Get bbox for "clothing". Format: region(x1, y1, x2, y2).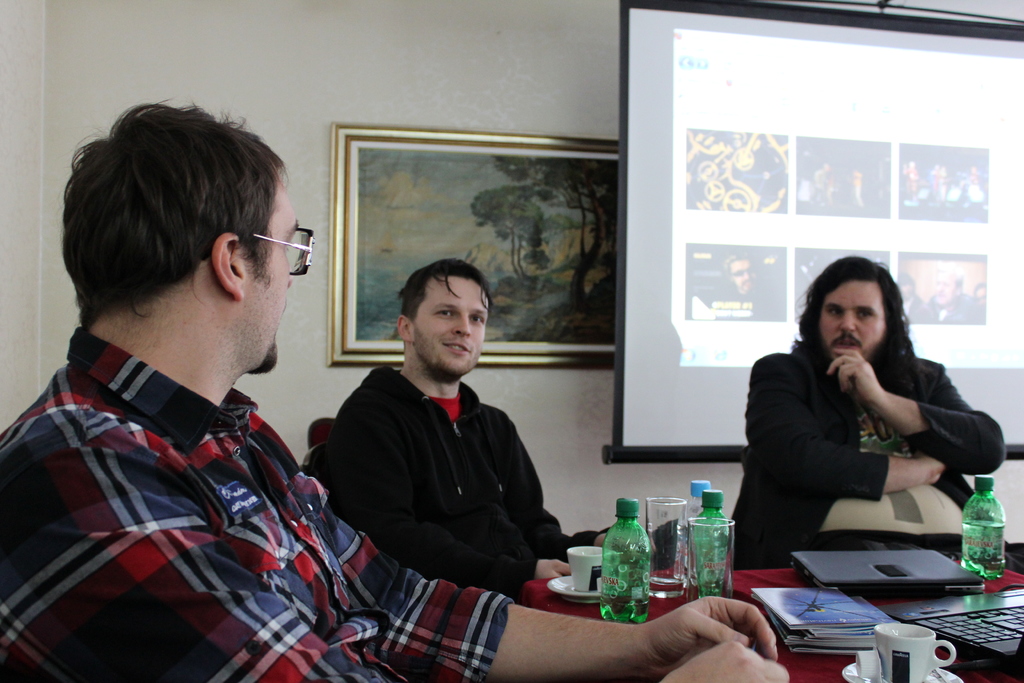
region(0, 322, 515, 682).
